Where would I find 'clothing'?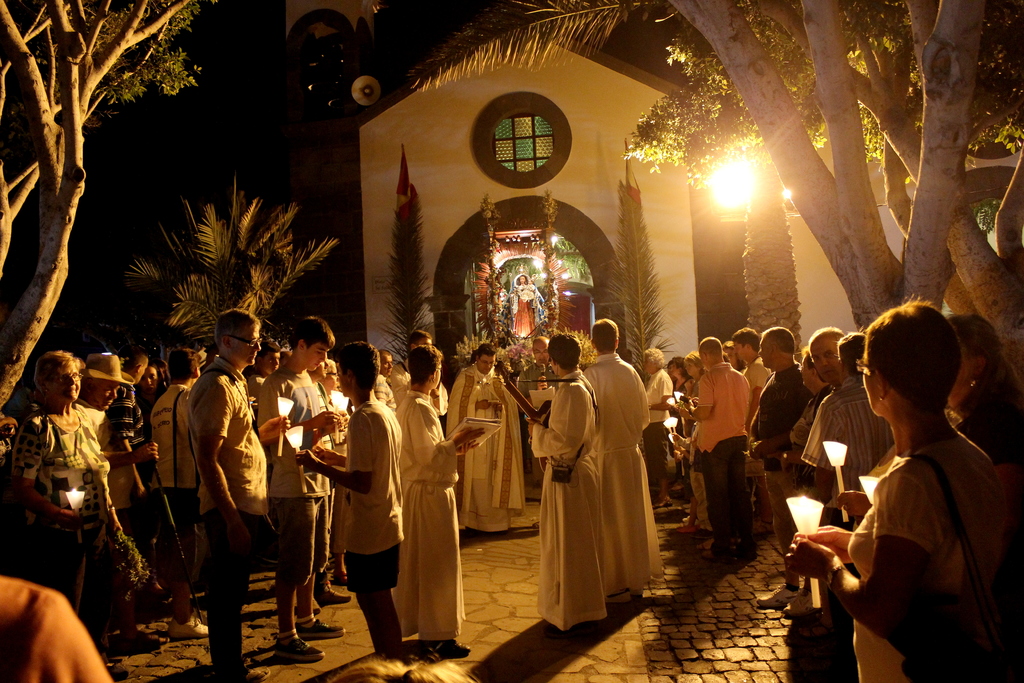
At (x1=106, y1=386, x2=140, y2=457).
